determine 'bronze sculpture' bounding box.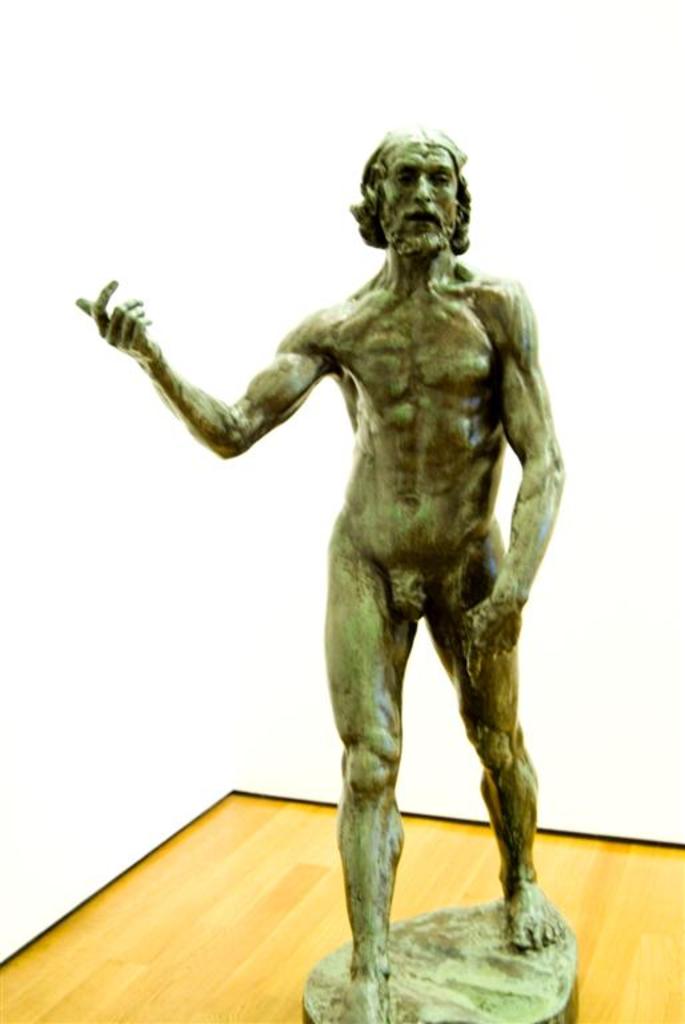
Determined: x1=68, y1=125, x2=564, y2=1023.
